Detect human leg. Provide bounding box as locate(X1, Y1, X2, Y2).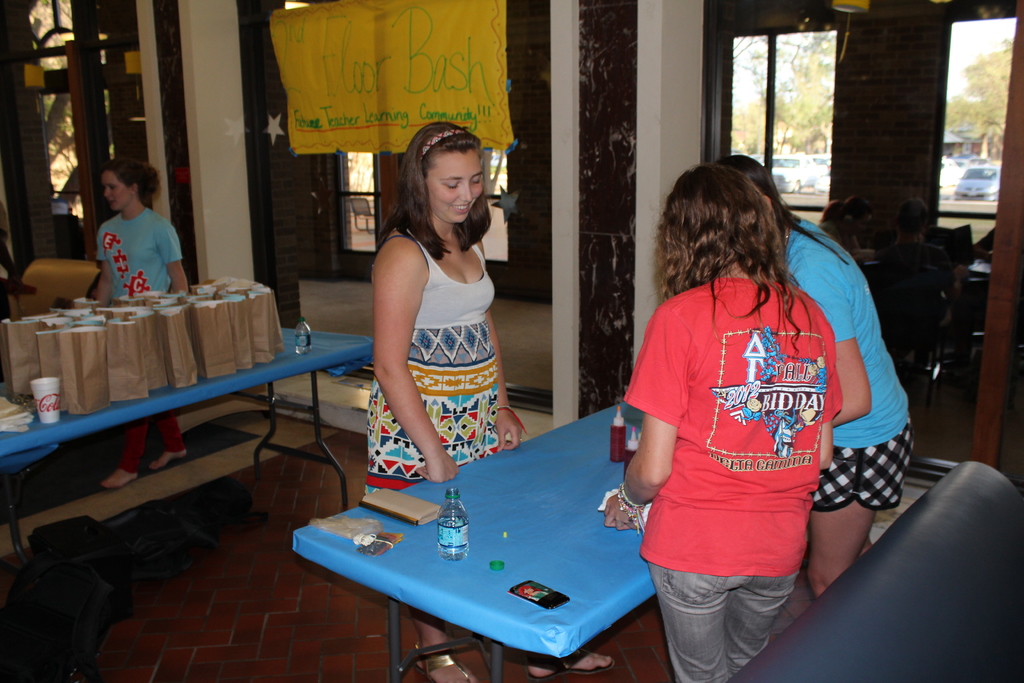
locate(90, 431, 136, 493).
